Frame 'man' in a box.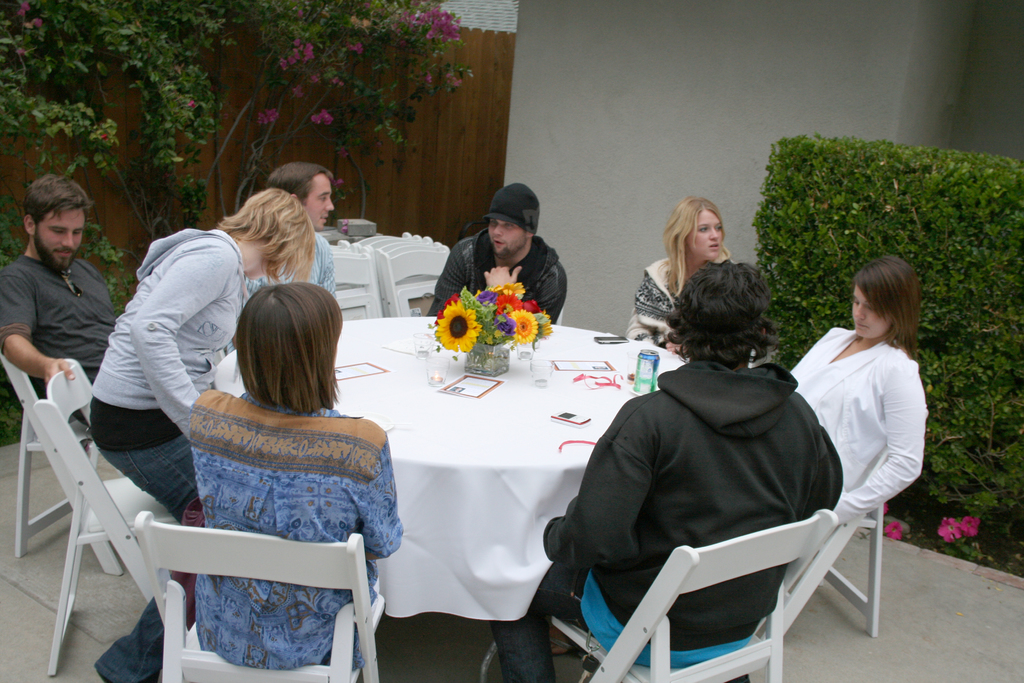
<region>486, 258, 856, 682</region>.
